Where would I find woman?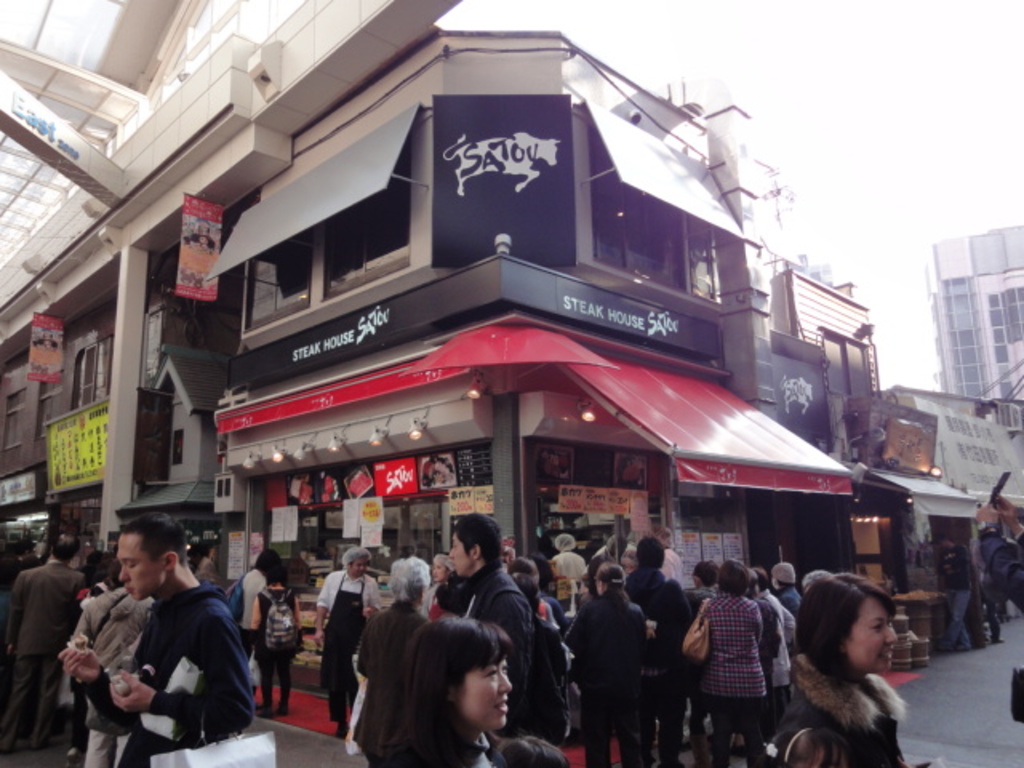
At left=555, top=566, right=653, bottom=766.
